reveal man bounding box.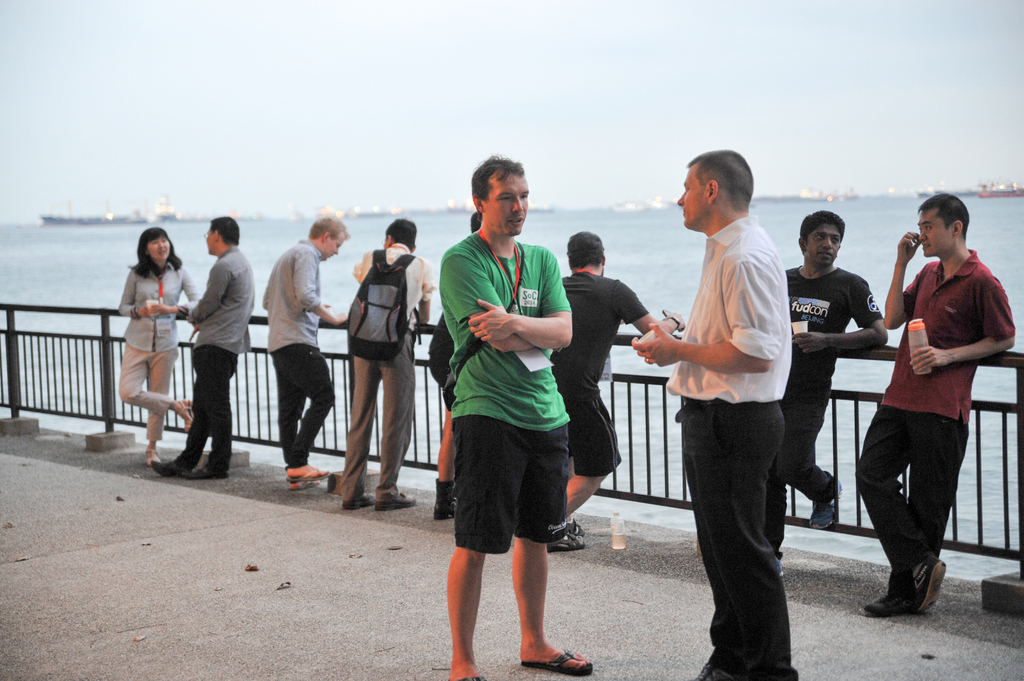
Revealed: [261,214,349,495].
